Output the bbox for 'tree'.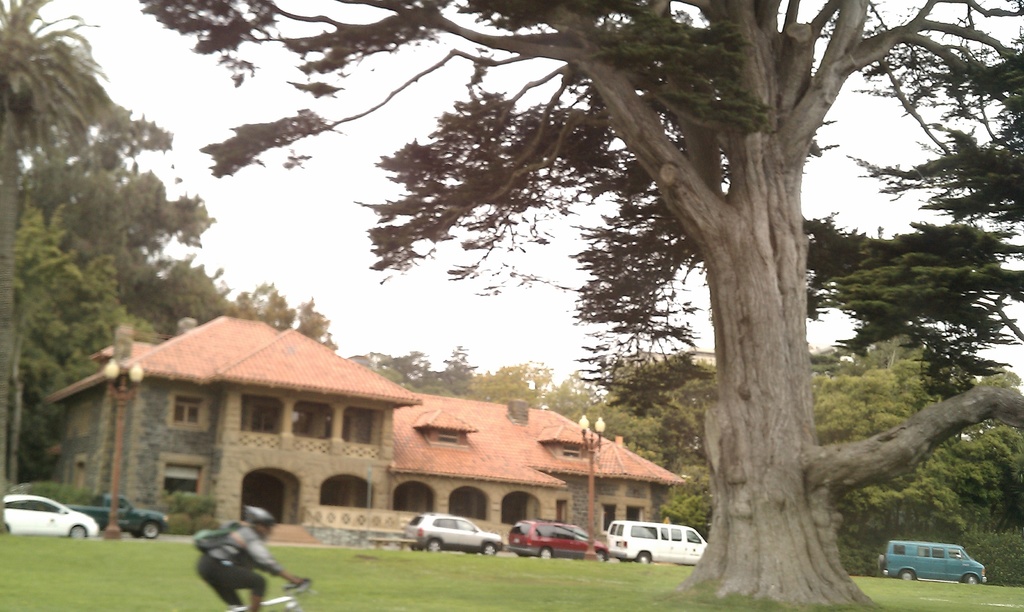
{"x1": 303, "y1": 291, "x2": 337, "y2": 346}.
